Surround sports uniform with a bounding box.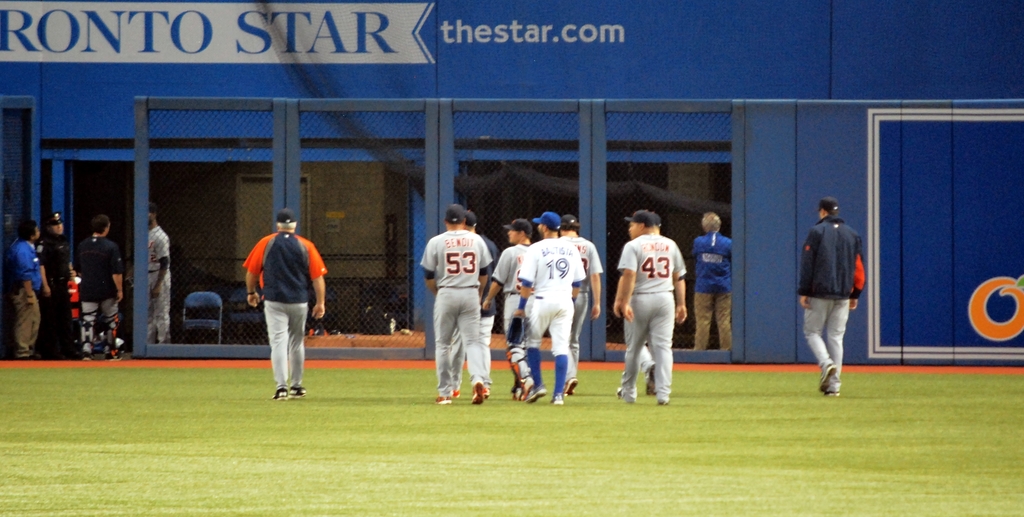
bbox=[561, 231, 602, 384].
